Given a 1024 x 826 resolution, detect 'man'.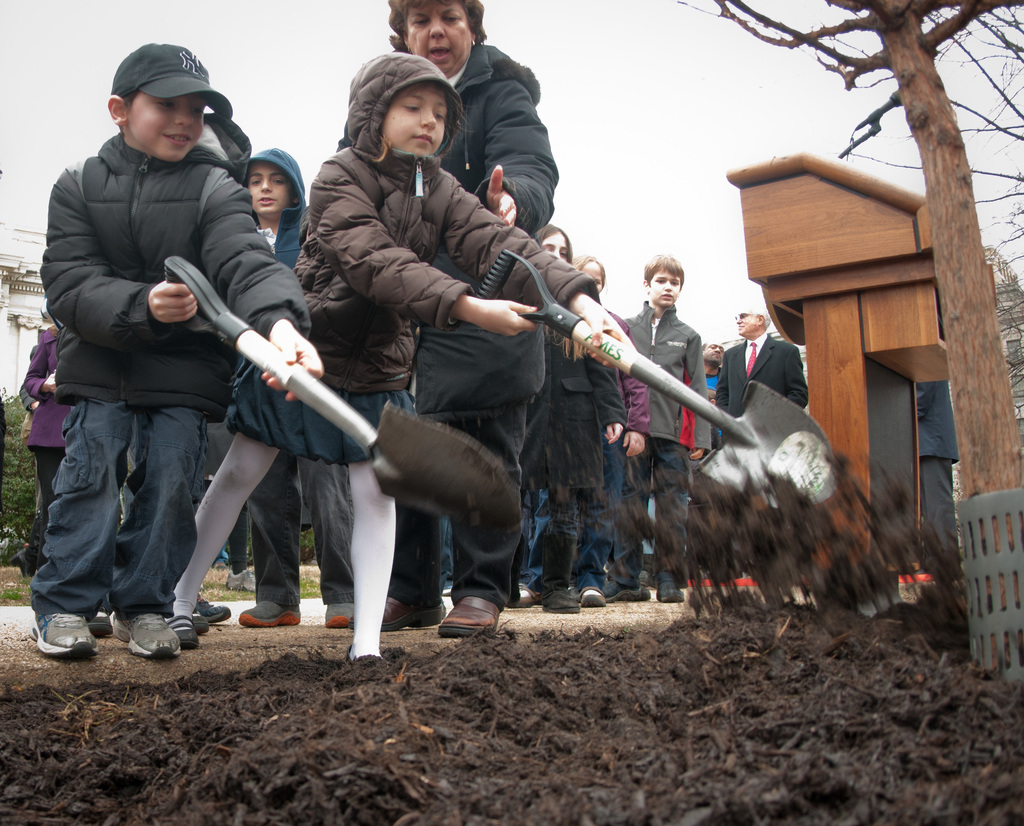
region(711, 294, 810, 437).
